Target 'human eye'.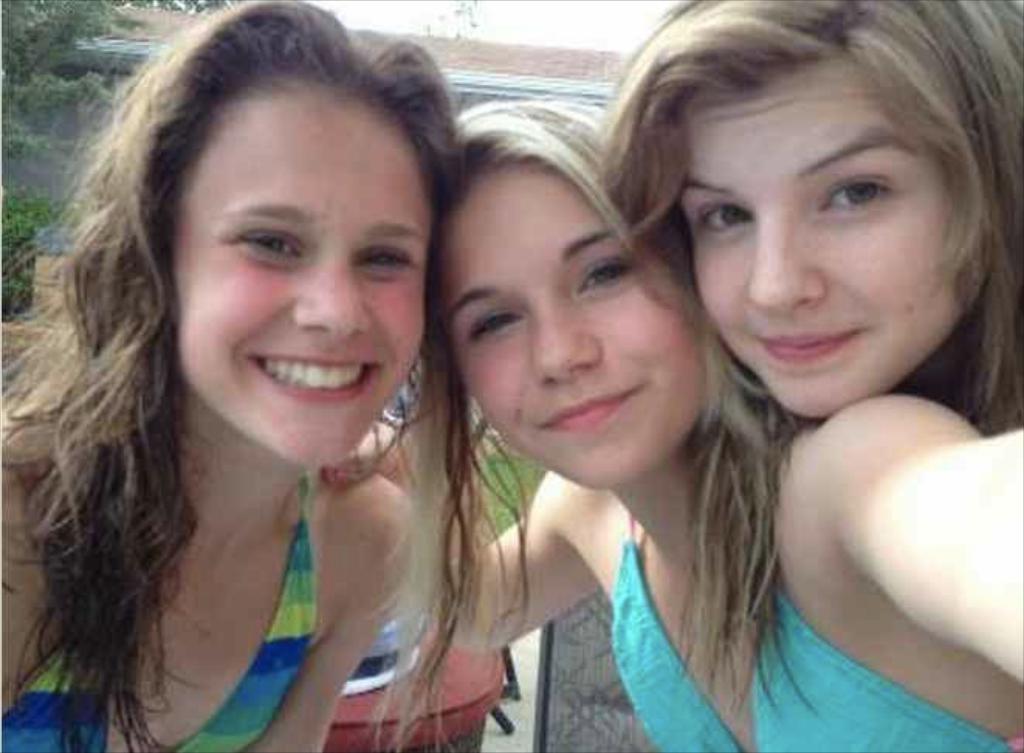
Target region: 575,257,638,296.
